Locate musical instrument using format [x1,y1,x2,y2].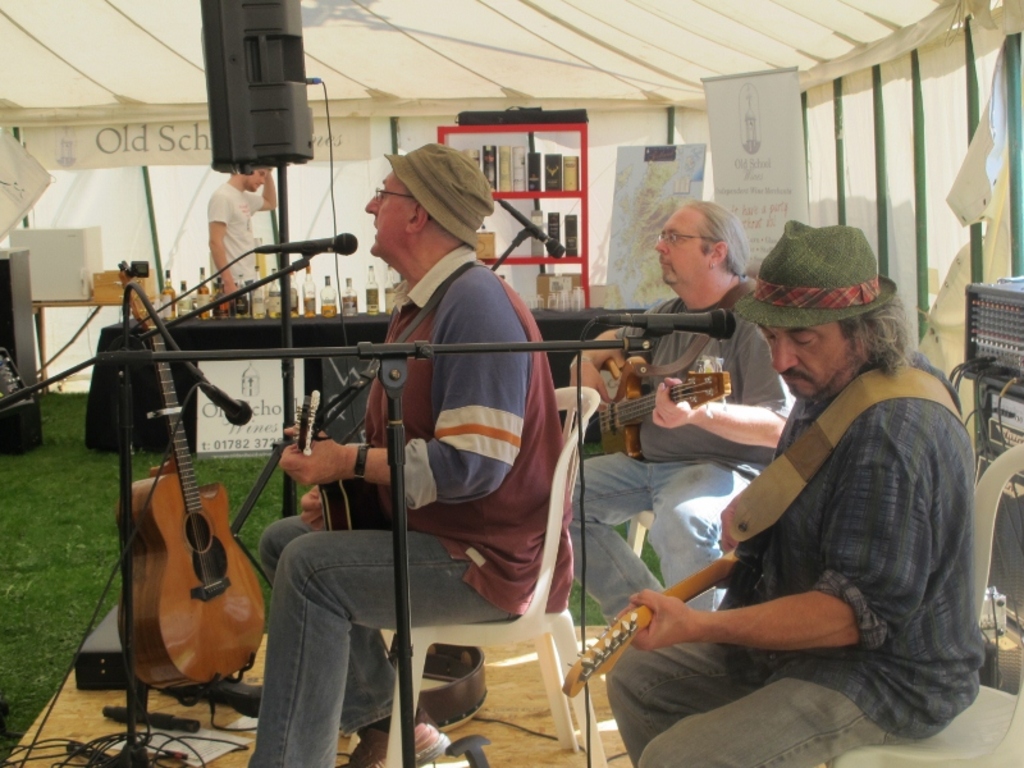
[596,270,785,477].
